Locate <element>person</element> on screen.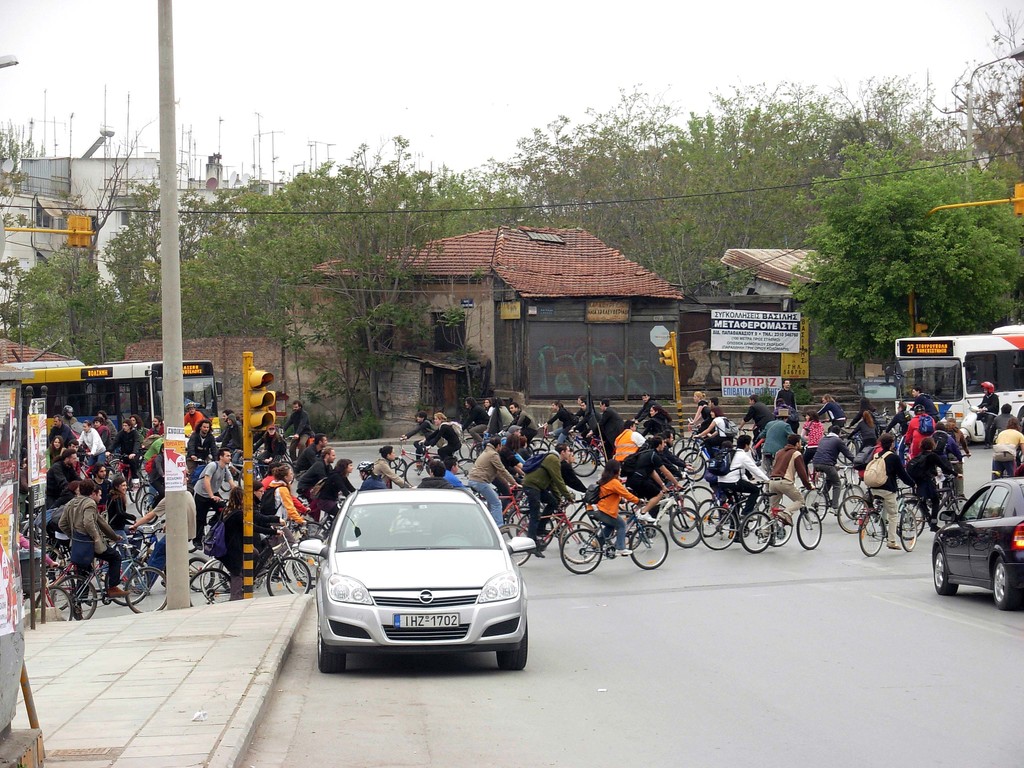
On screen at {"x1": 191, "y1": 451, "x2": 234, "y2": 549}.
